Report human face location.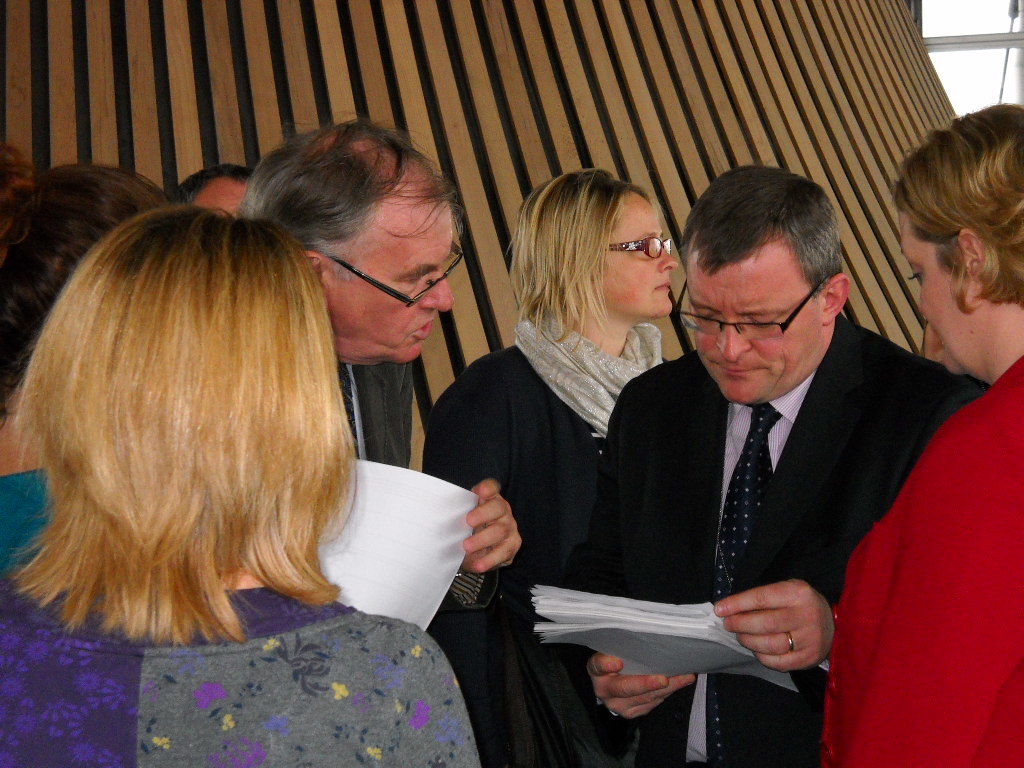
Report: BBox(336, 195, 455, 366).
